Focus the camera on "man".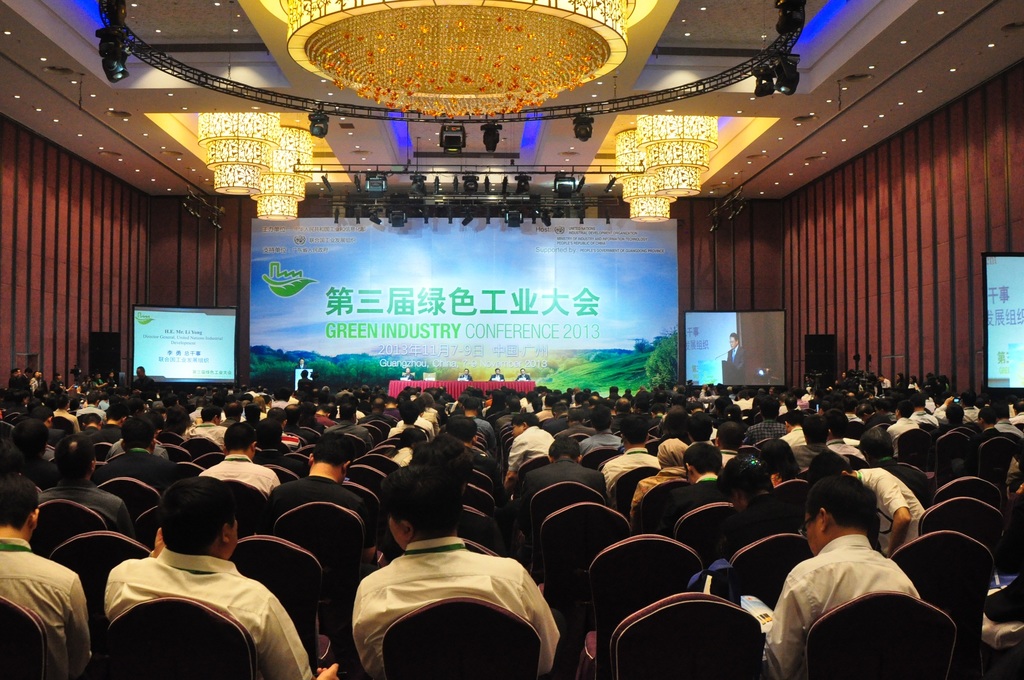
Focus region: <region>596, 412, 660, 491</region>.
